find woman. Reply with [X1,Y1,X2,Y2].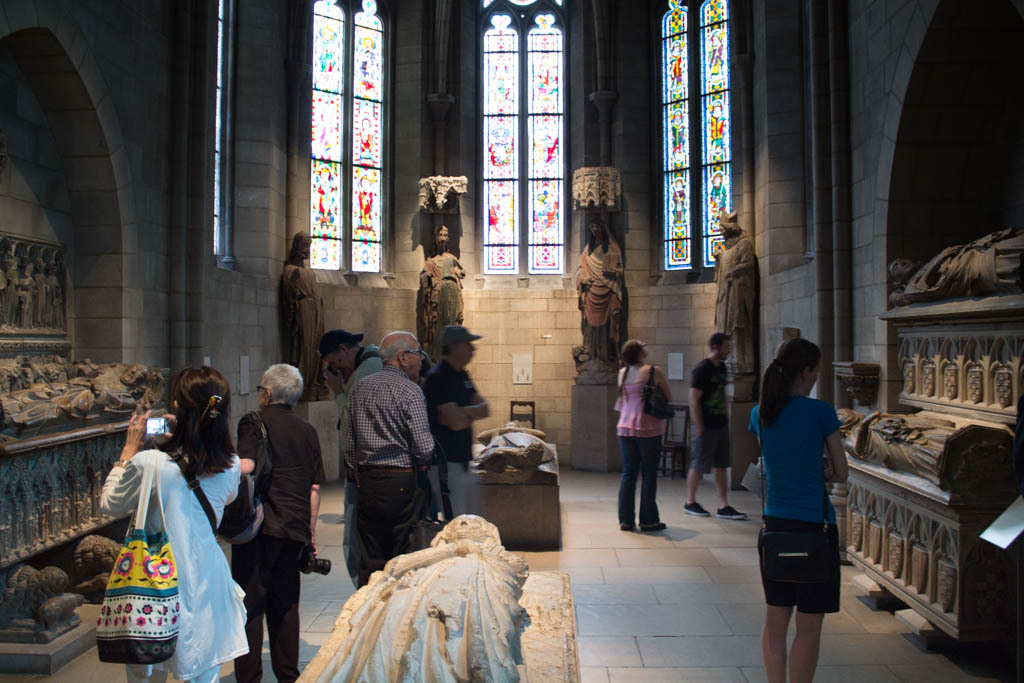
[238,359,324,682].
